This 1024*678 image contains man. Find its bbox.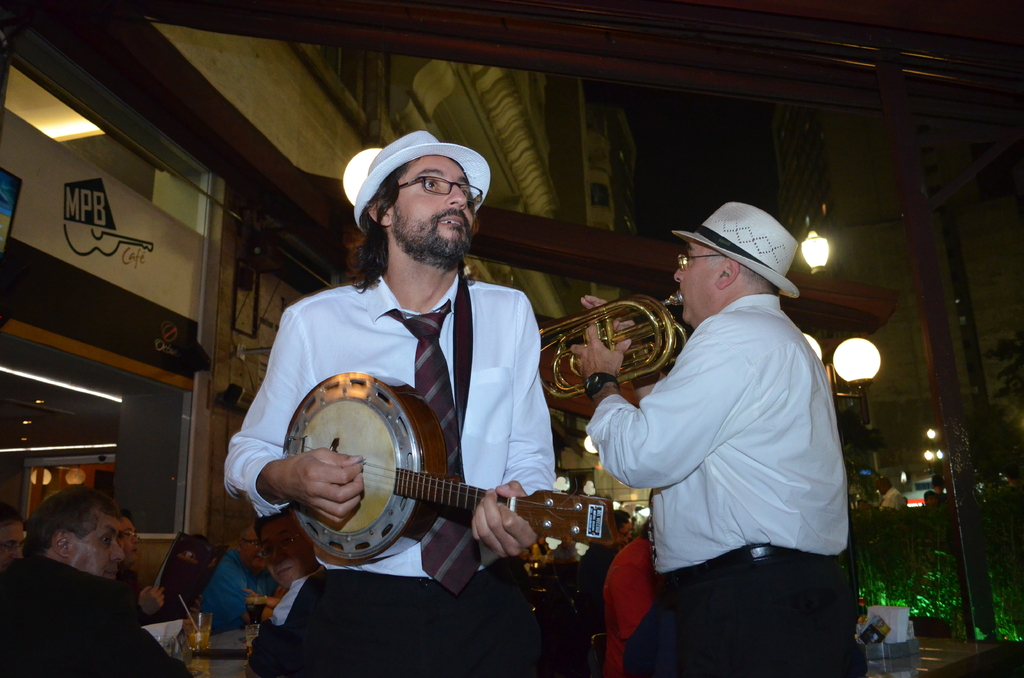
[left=247, top=504, right=321, bottom=675].
